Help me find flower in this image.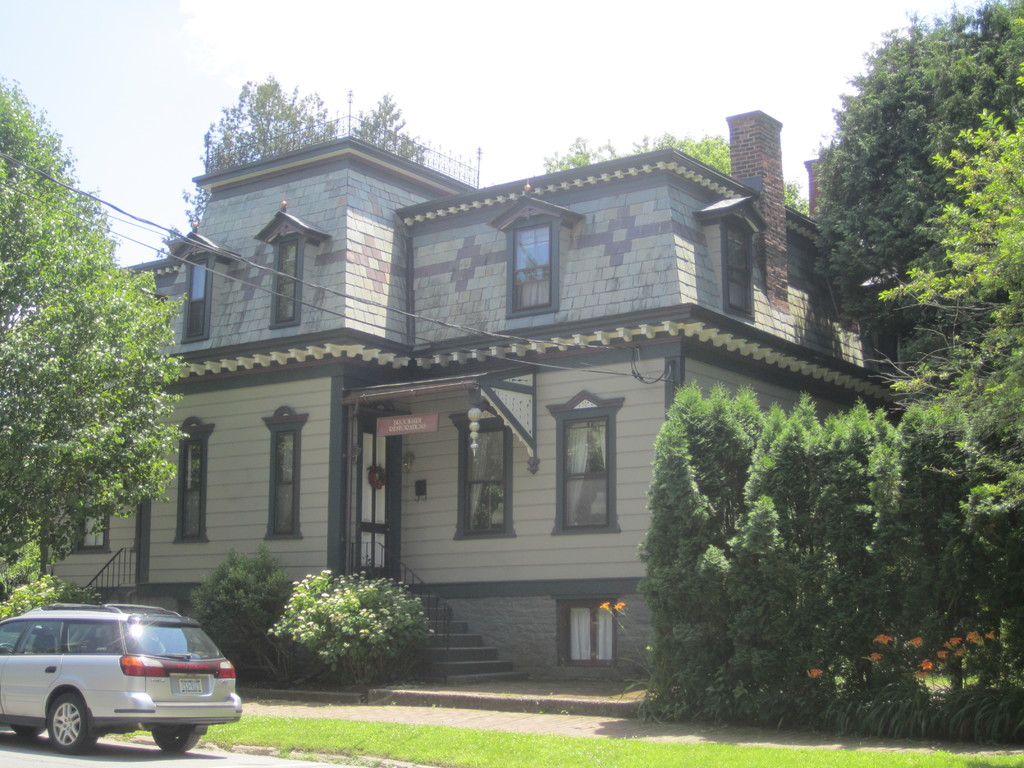
Found it: [924, 661, 934, 670].
